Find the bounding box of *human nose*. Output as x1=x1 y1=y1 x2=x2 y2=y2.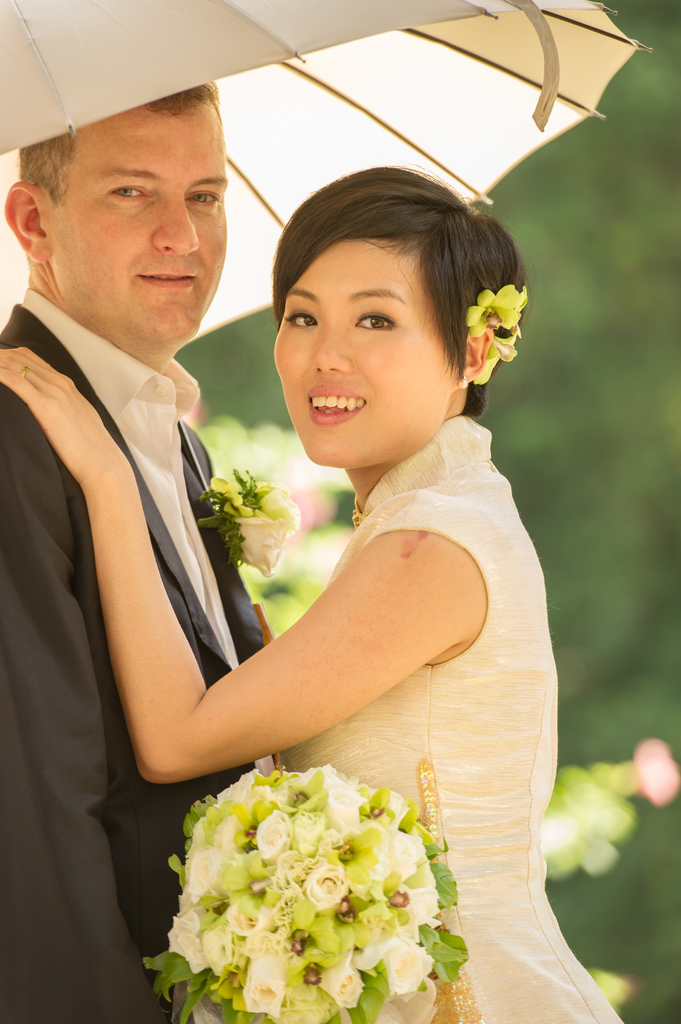
x1=308 y1=317 x2=357 y2=375.
